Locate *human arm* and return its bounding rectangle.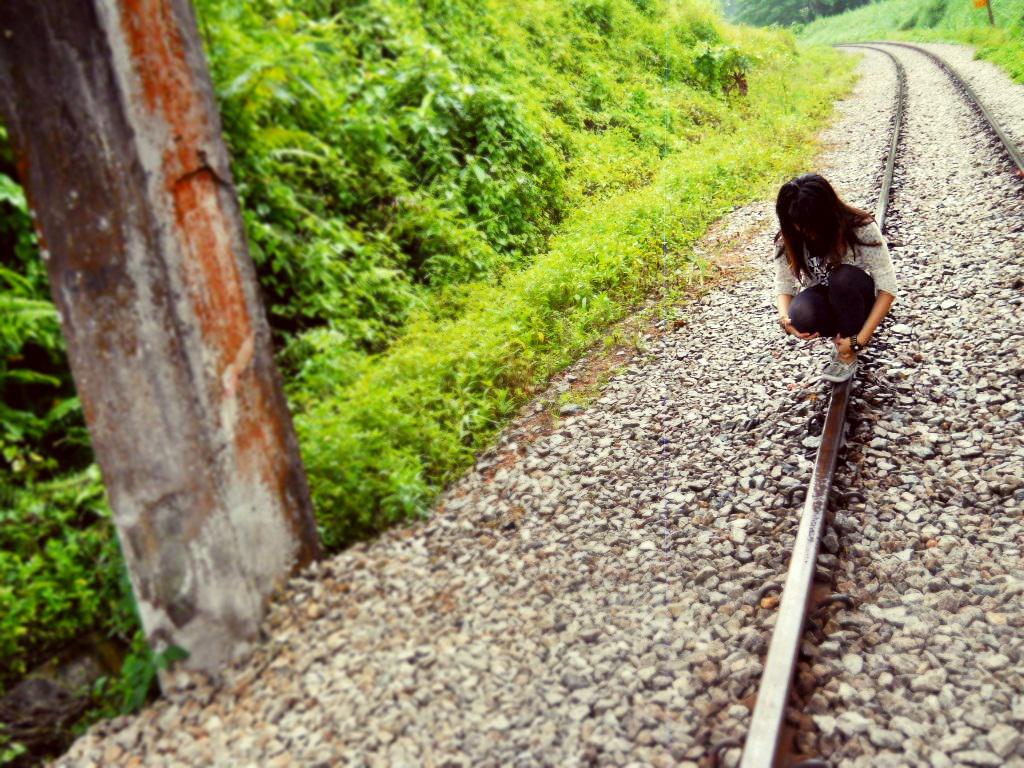
<region>770, 228, 828, 346</region>.
